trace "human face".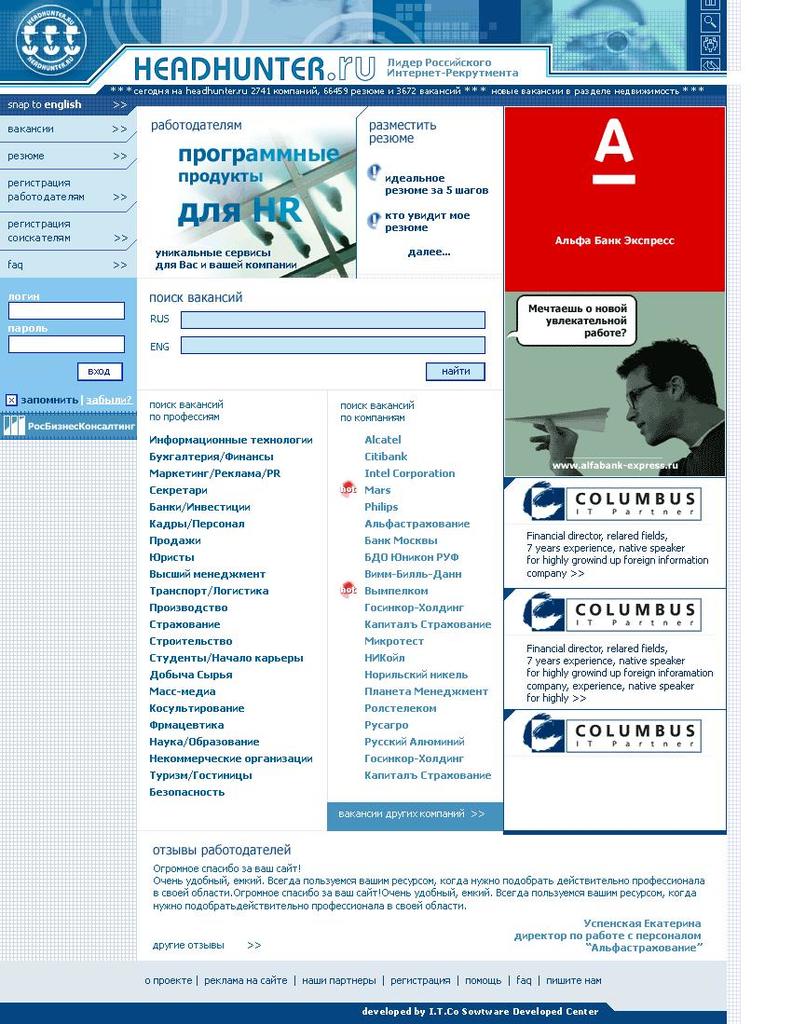
Traced to [615, 362, 677, 447].
